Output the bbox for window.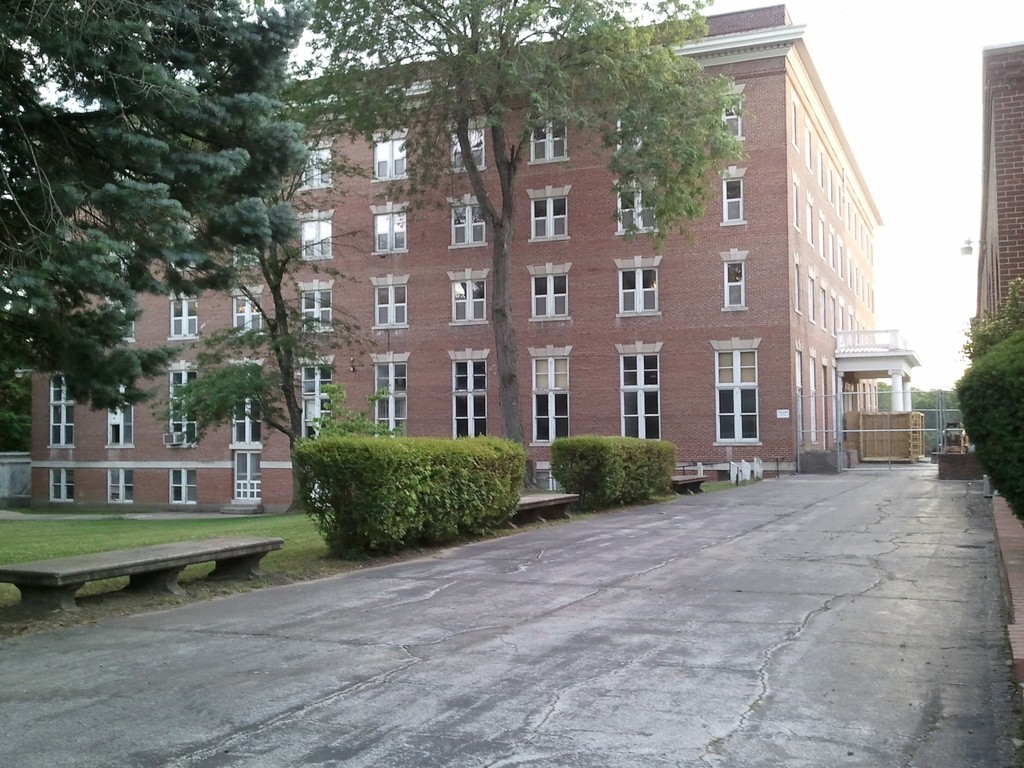
left=705, top=326, right=775, bottom=440.
